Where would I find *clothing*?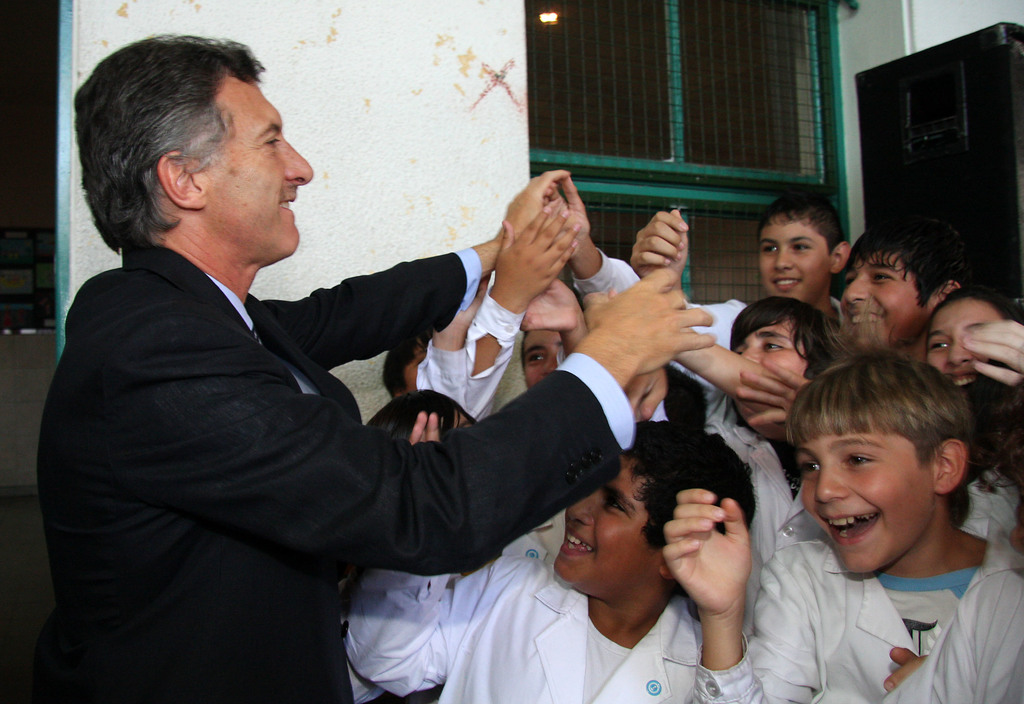
At (404, 342, 470, 404).
